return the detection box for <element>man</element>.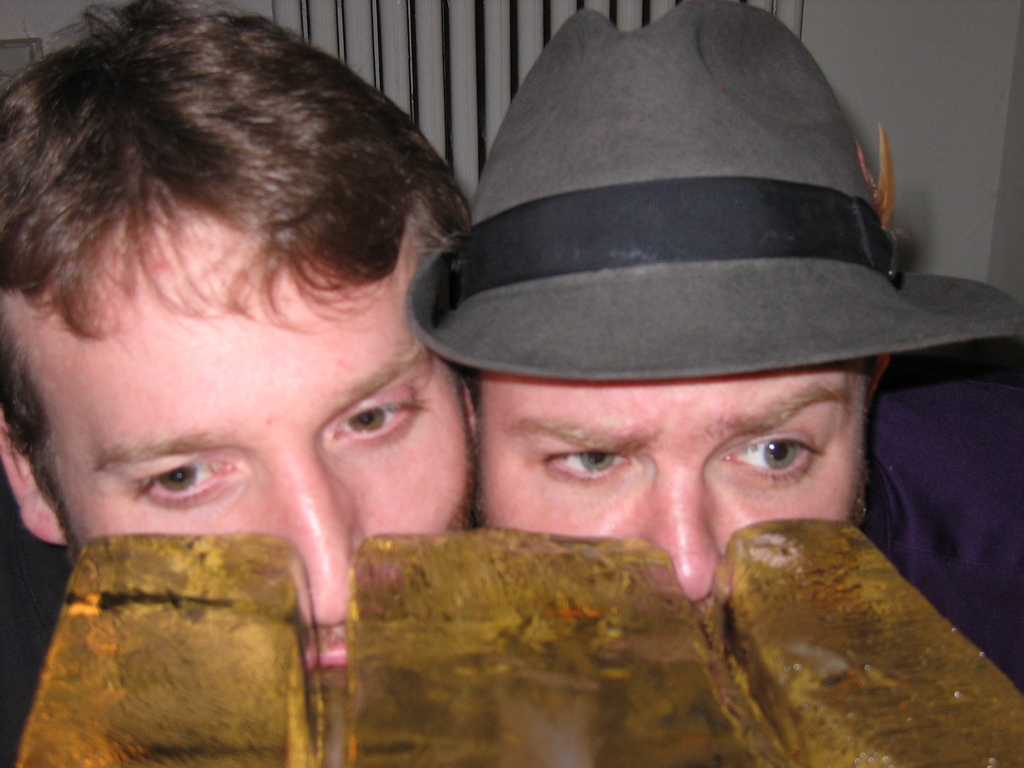
BBox(0, 0, 477, 668).
